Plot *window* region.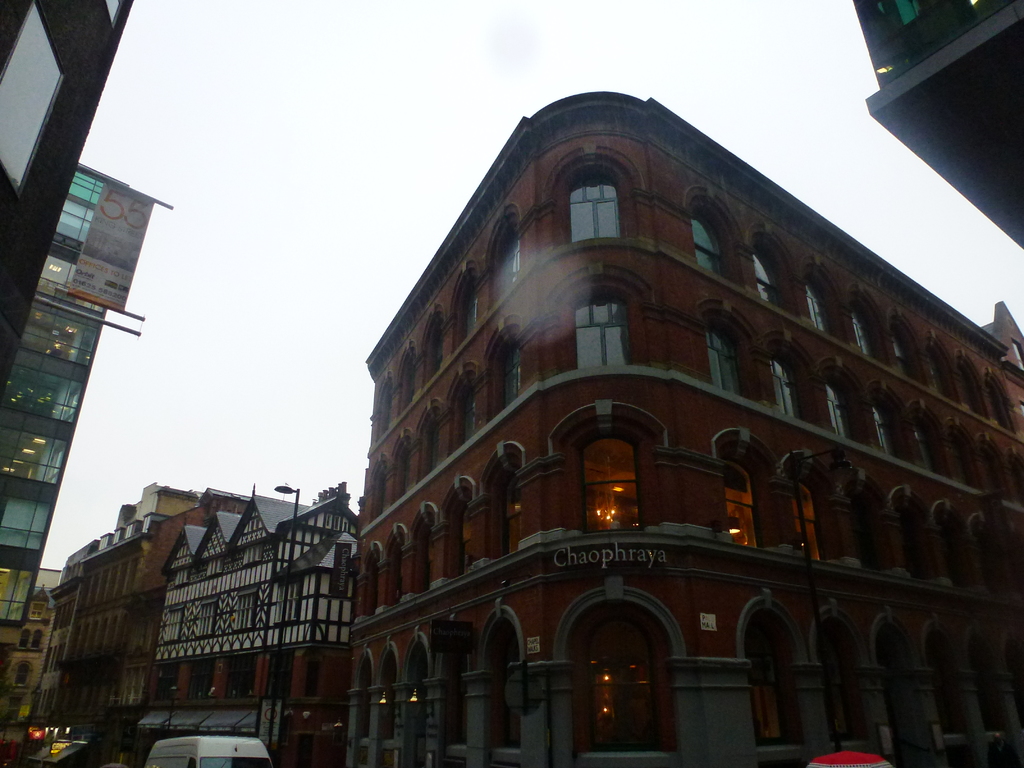
Plotted at x1=379 y1=471 x2=392 y2=511.
